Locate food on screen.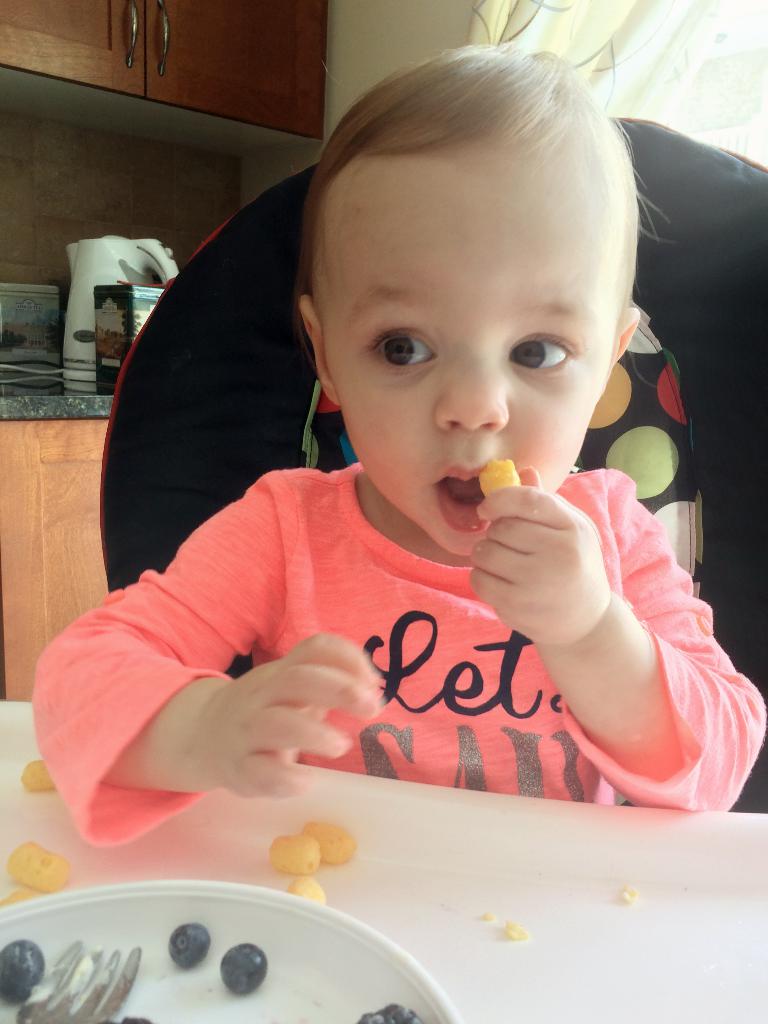
On screen at (476, 460, 525, 490).
